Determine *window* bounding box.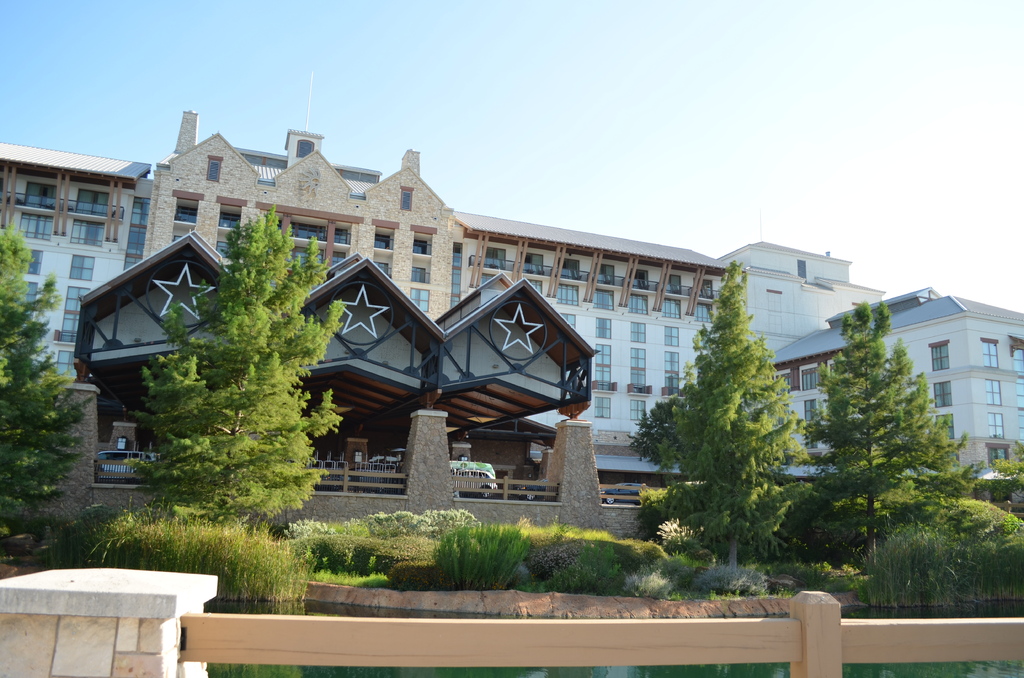
Determined: bbox(798, 259, 810, 278).
